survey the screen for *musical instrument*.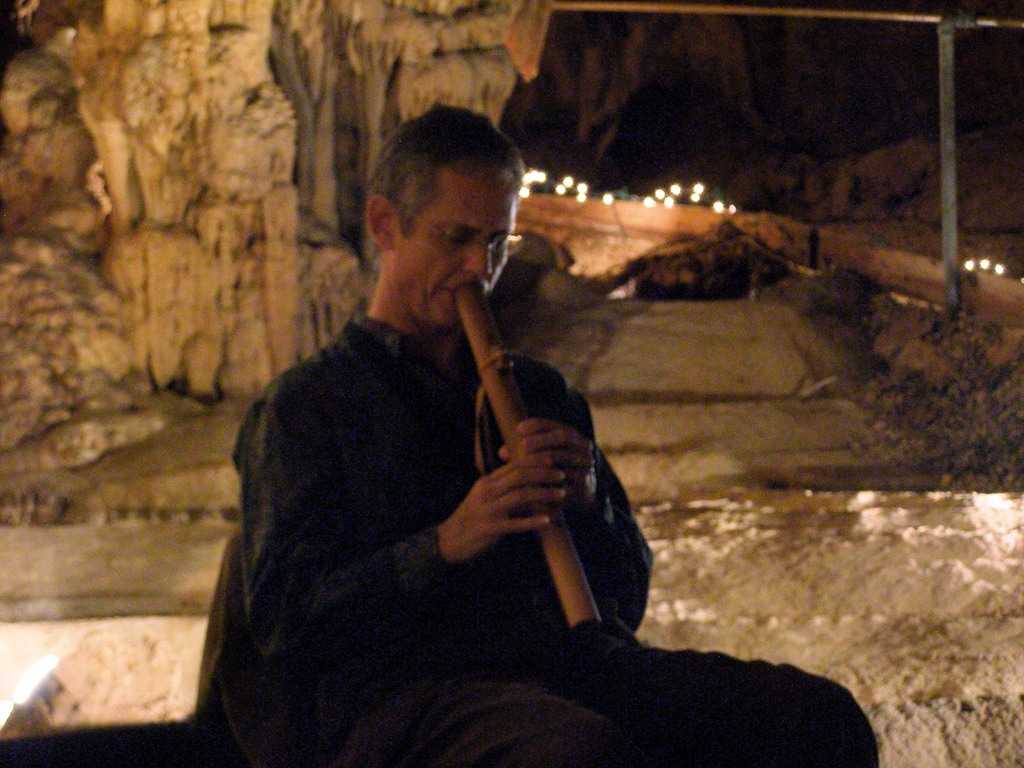
Survey found: crop(421, 274, 635, 652).
